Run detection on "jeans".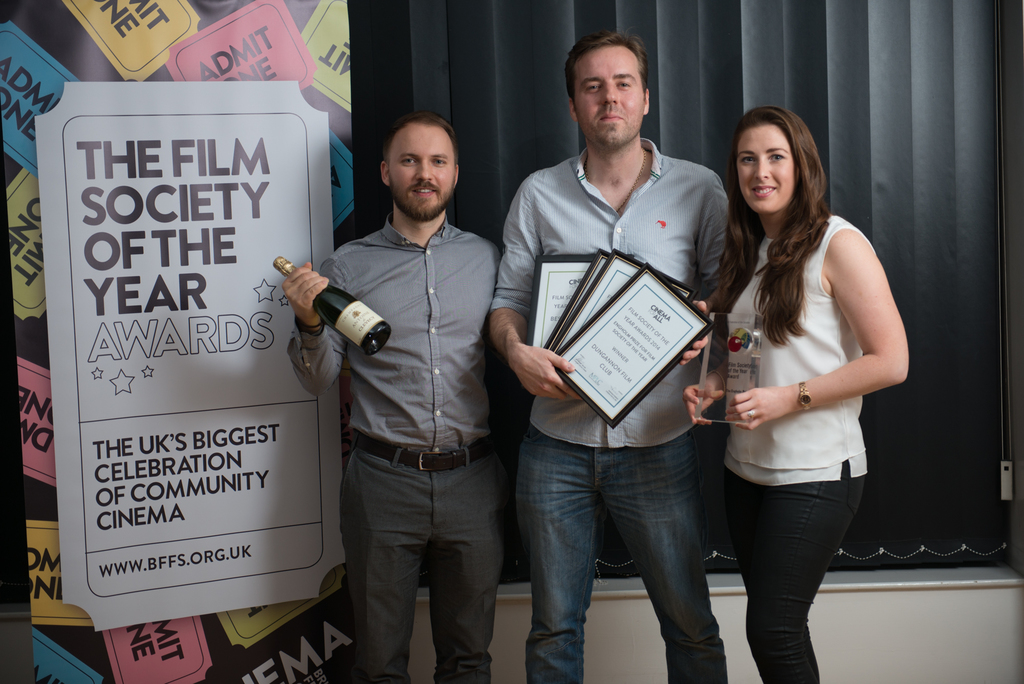
Result: rect(515, 414, 740, 665).
